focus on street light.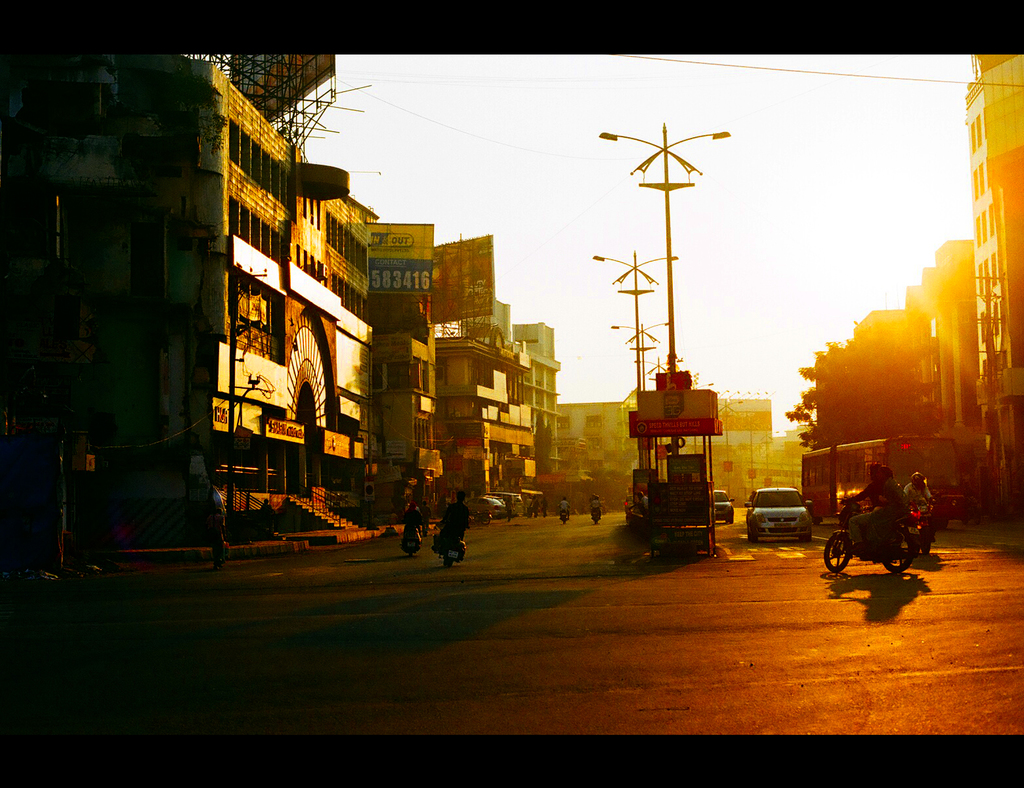
Focused at box=[629, 354, 677, 387].
